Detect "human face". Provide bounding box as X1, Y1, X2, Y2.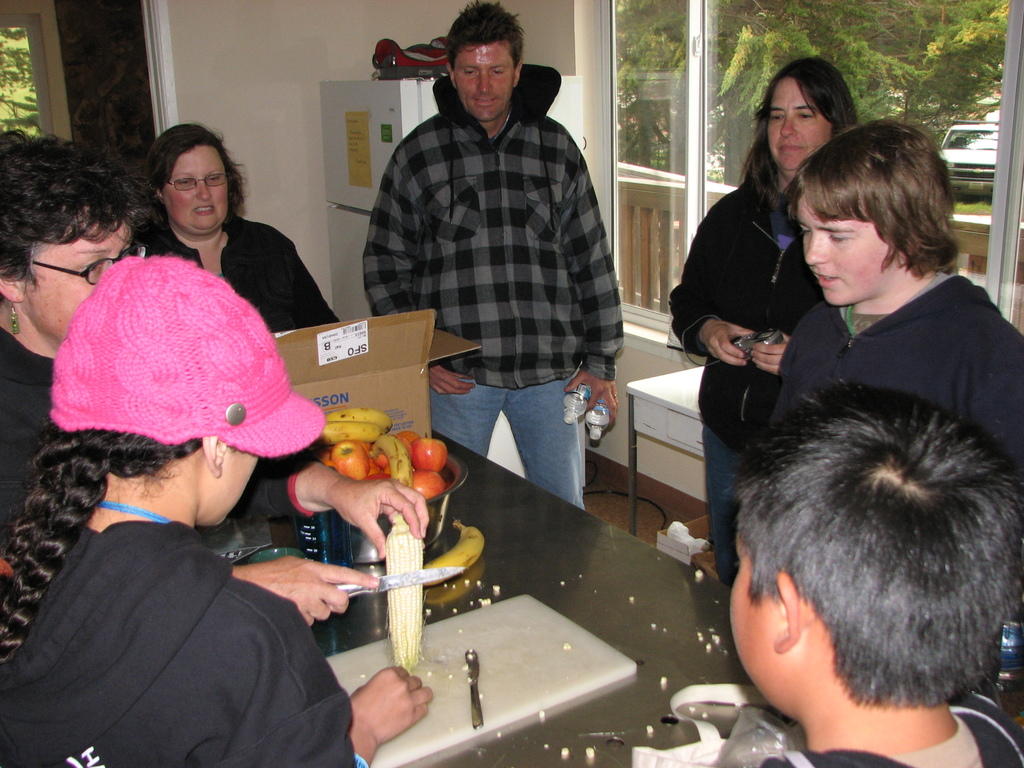
726, 536, 779, 688.
